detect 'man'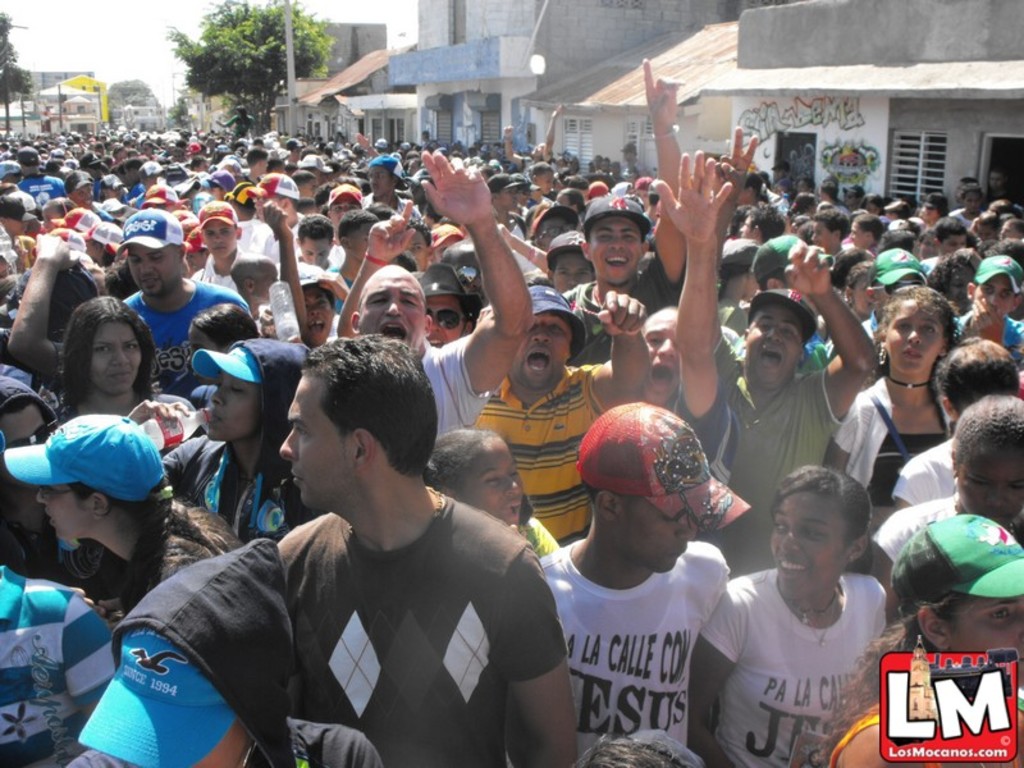
detection(183, 200, 264, 297)
